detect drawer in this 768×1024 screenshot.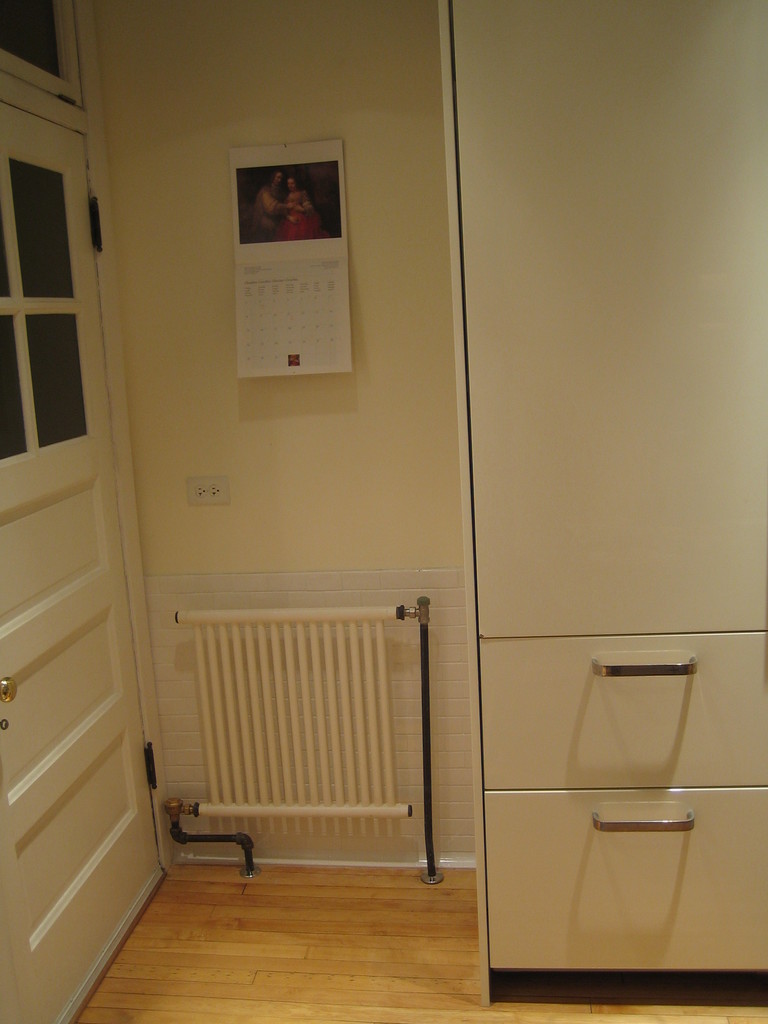
Detection: <box>476,631,767,792</box>.
